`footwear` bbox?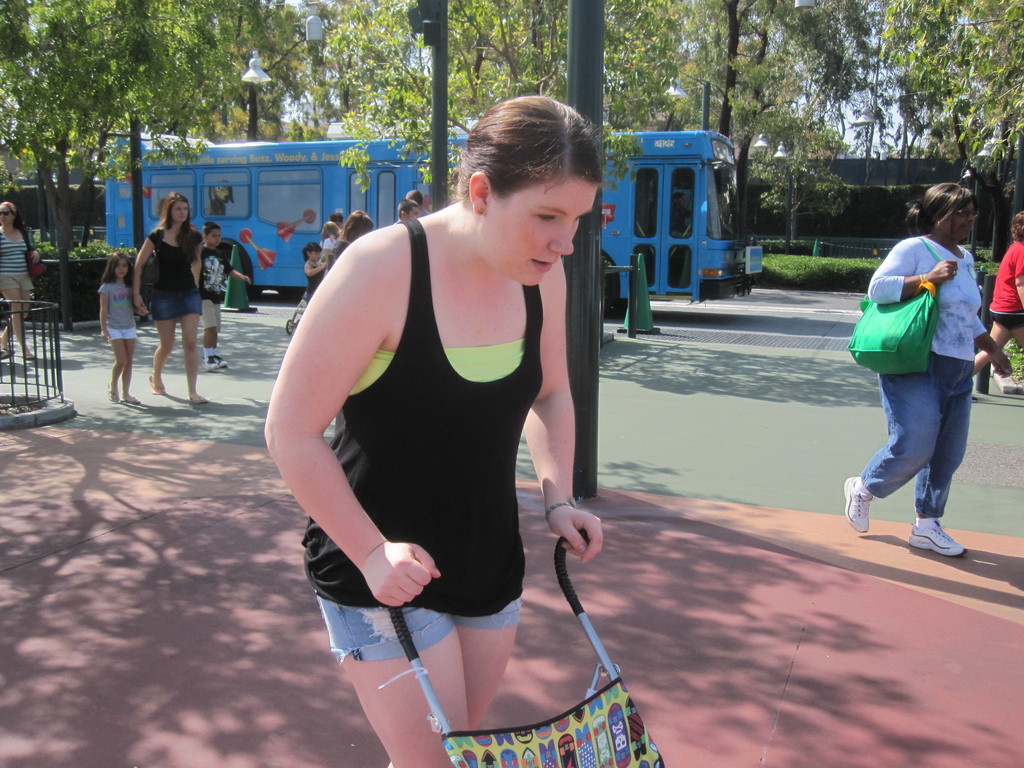
x1=122 y1=391 x2=141 y2=406
